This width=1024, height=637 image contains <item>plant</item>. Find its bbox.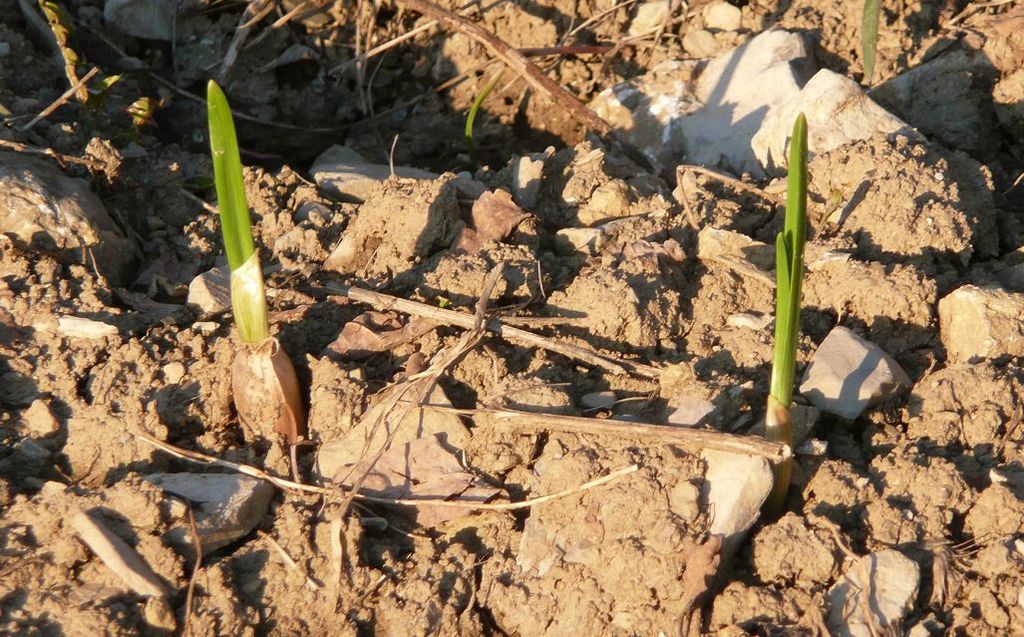
[433,294,453,313].
